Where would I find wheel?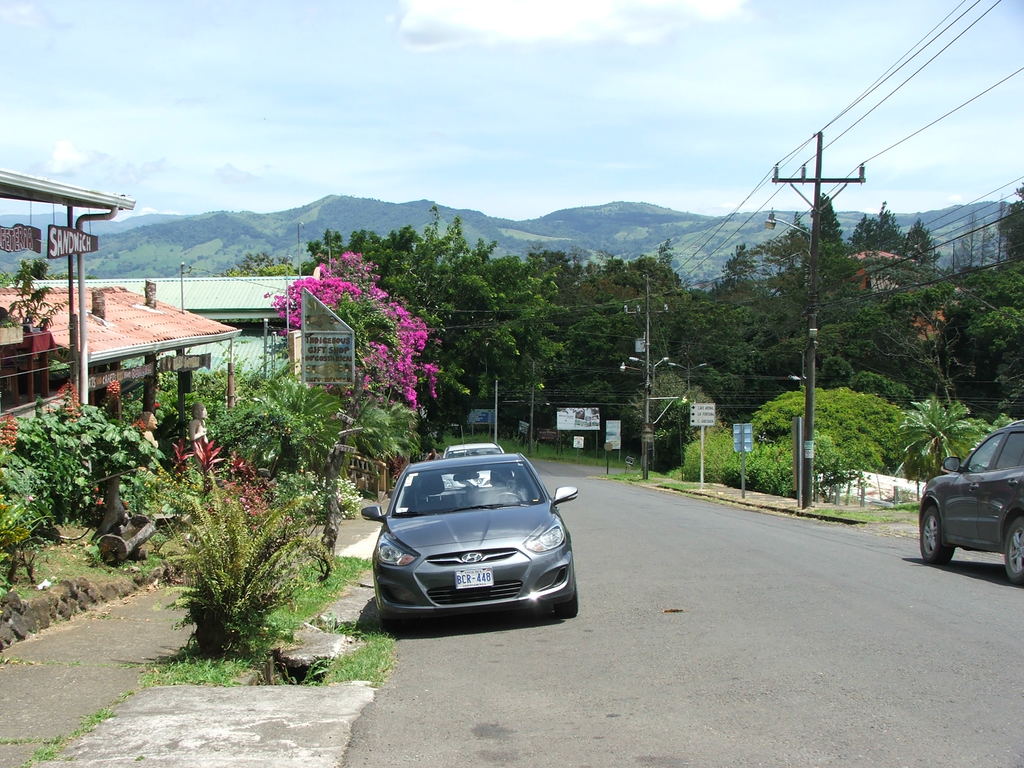
At crop(380, 616, 404, 631).
